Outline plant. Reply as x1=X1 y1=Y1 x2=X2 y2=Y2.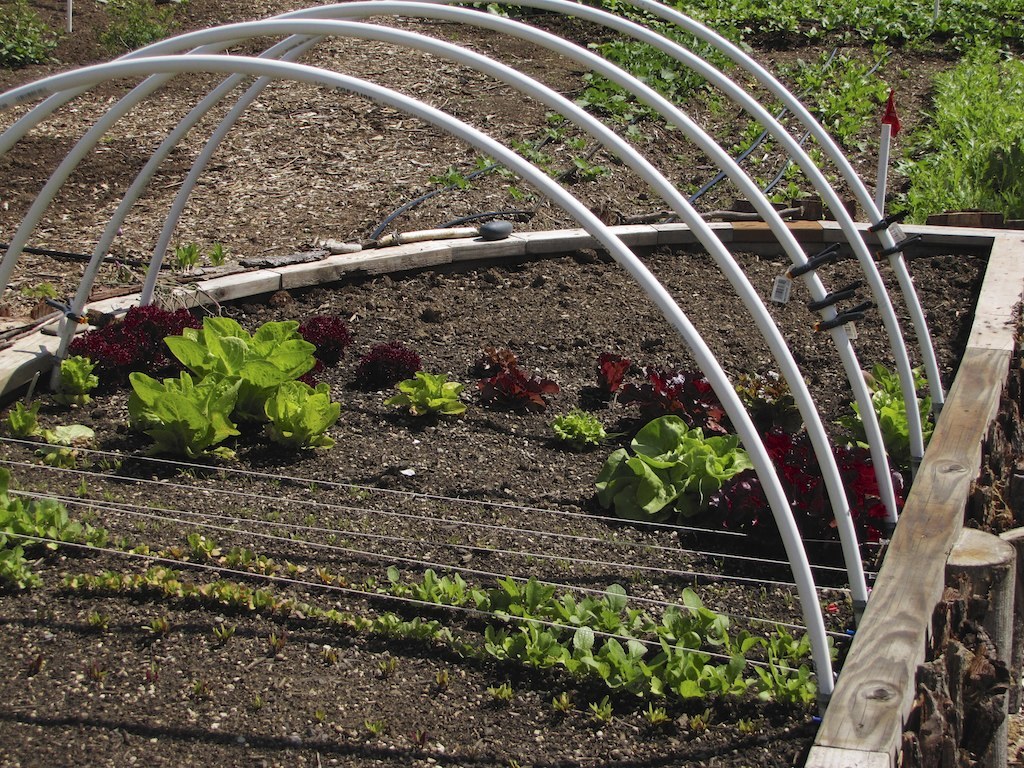
x1=350 y1=338 x2=429 y2=391.
